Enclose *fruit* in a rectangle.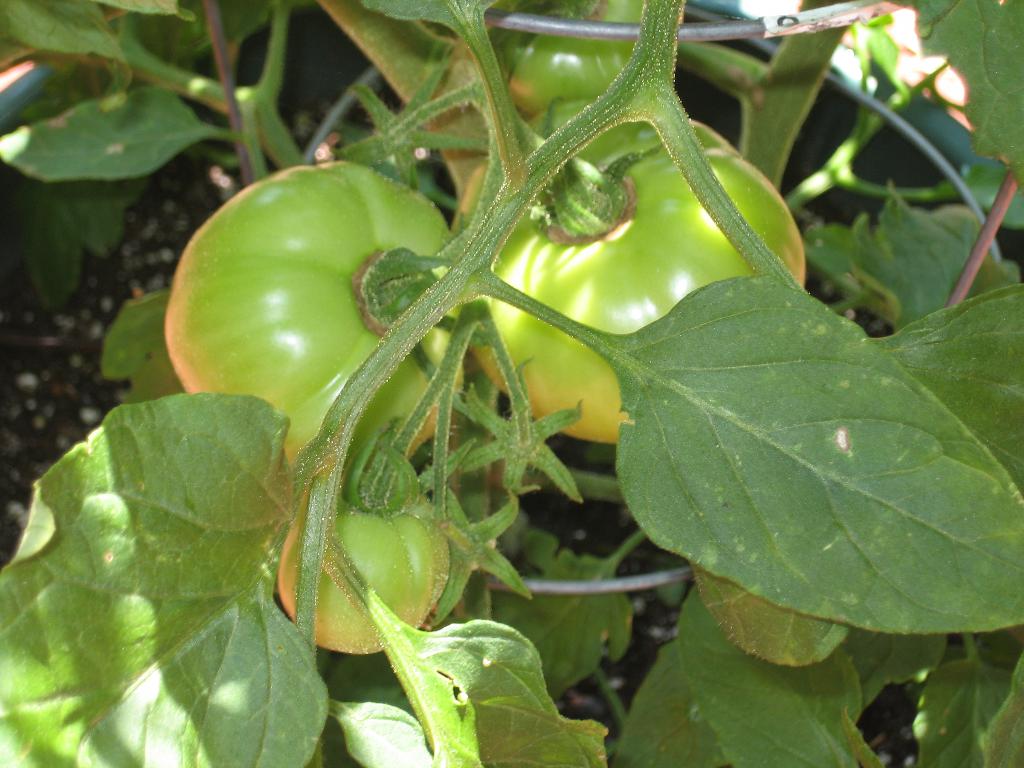
Rect(157, 177, 431, 457).
